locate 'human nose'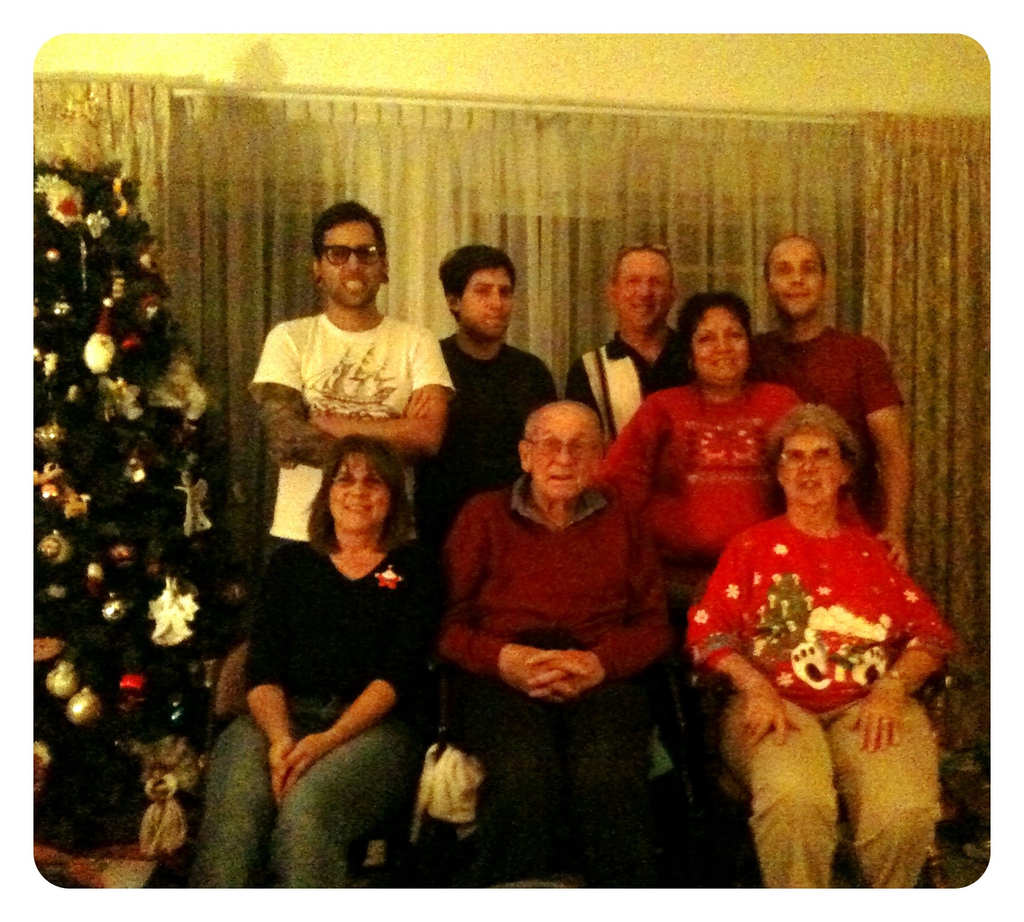
rect(634, 282, 658, 301)
